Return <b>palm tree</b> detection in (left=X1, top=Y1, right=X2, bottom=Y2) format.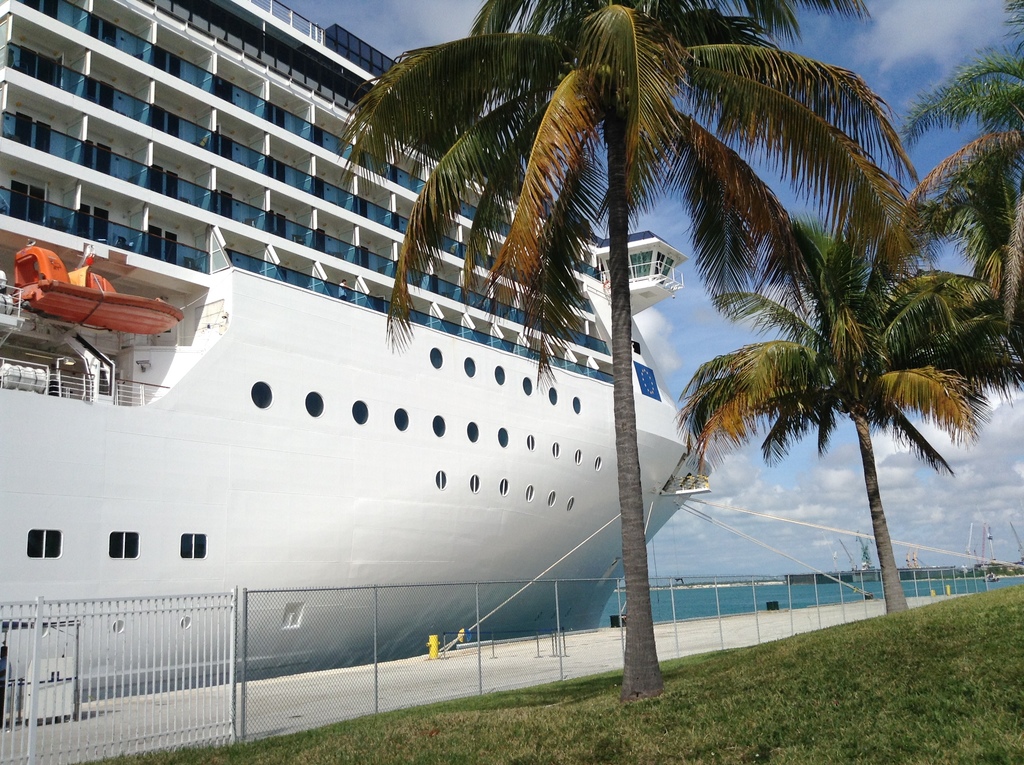
(left=689, top=175, right=958, bottom=665).
